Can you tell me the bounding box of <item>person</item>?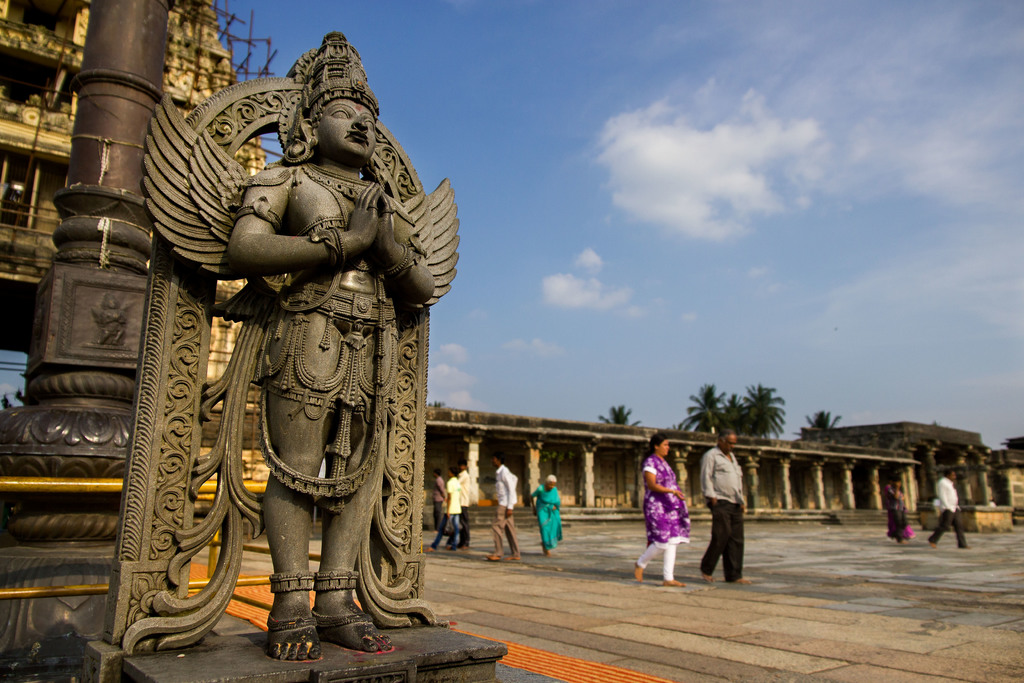
527/473/561/558.
